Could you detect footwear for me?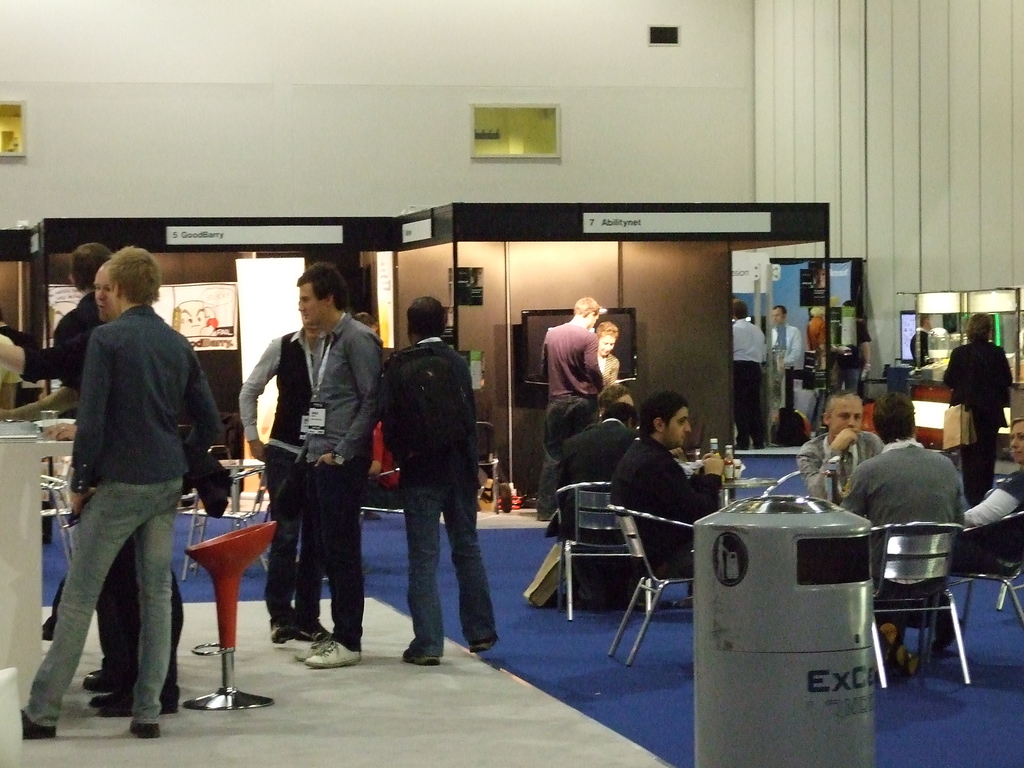
Detection result: pyautogui.locateOnScreen(92, 684, 119, 708).
